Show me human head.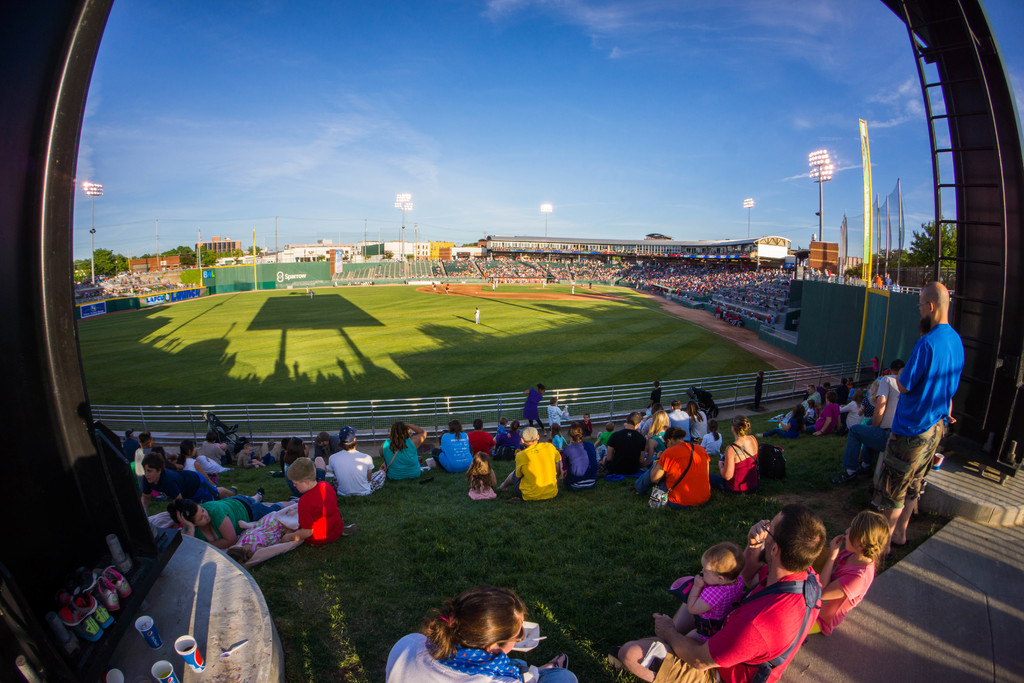
human head is here: 731:416:750:440.
